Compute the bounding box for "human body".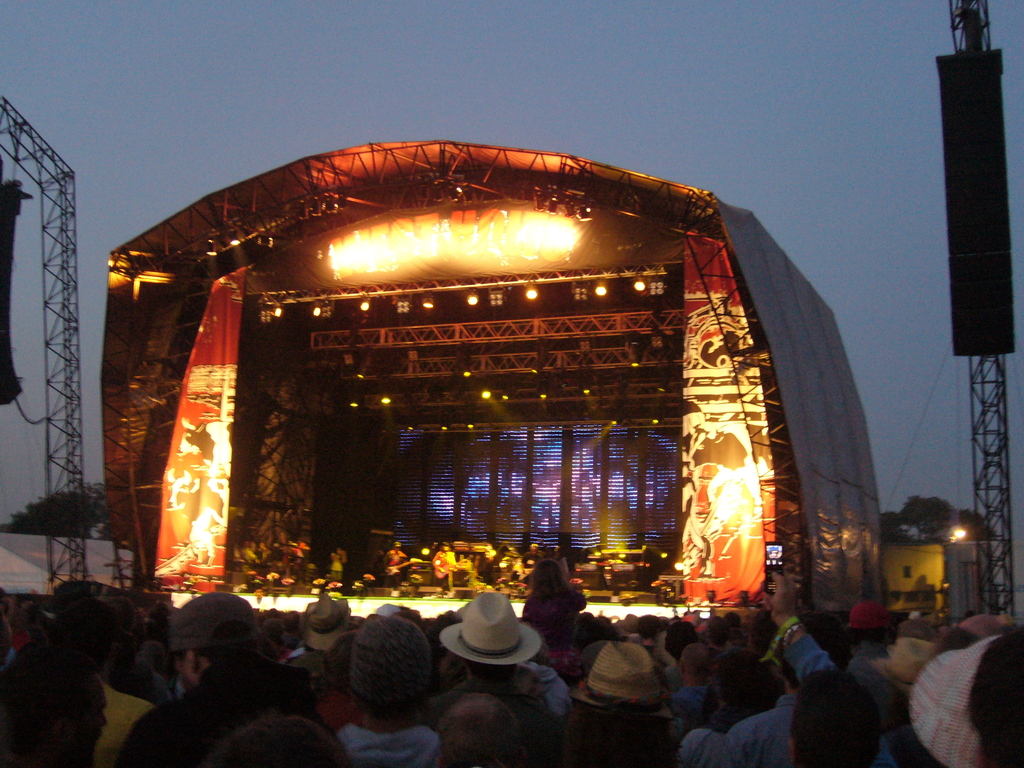
bbox=[212, 715, 347, 767].
